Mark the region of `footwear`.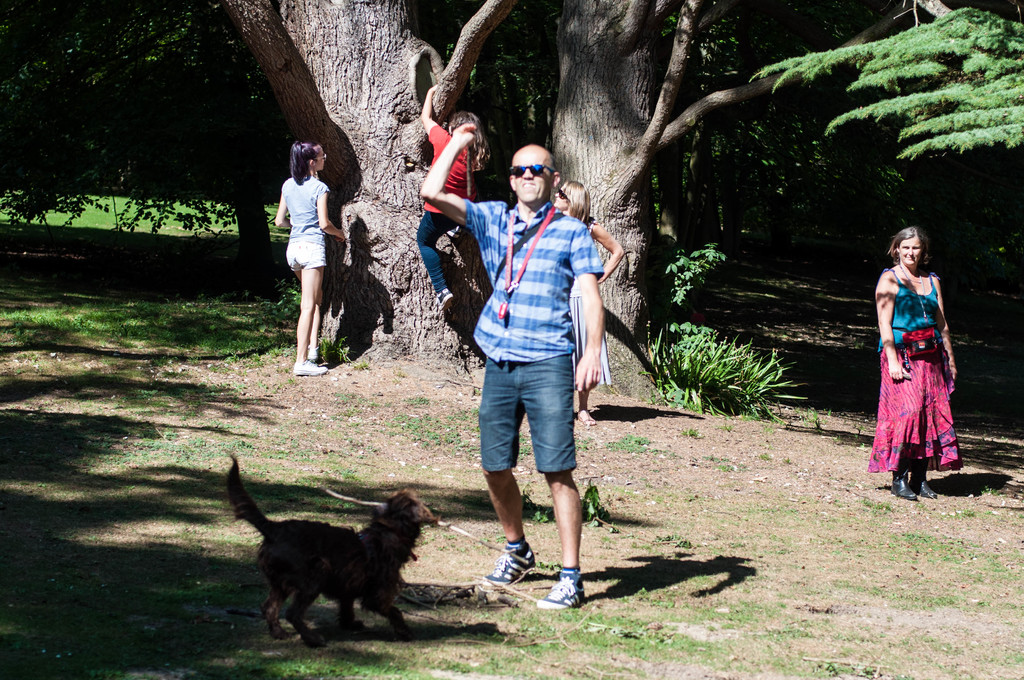
Region: 536/577/586/609.
